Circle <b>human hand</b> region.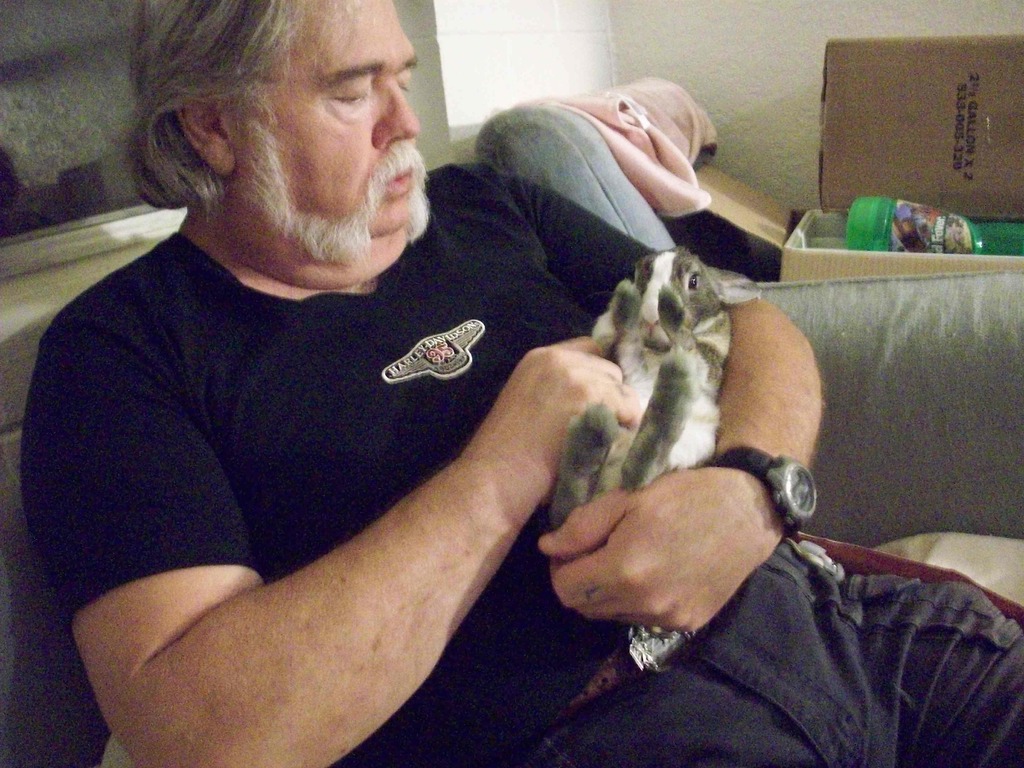
Region: [538, 452, 792, 645].
